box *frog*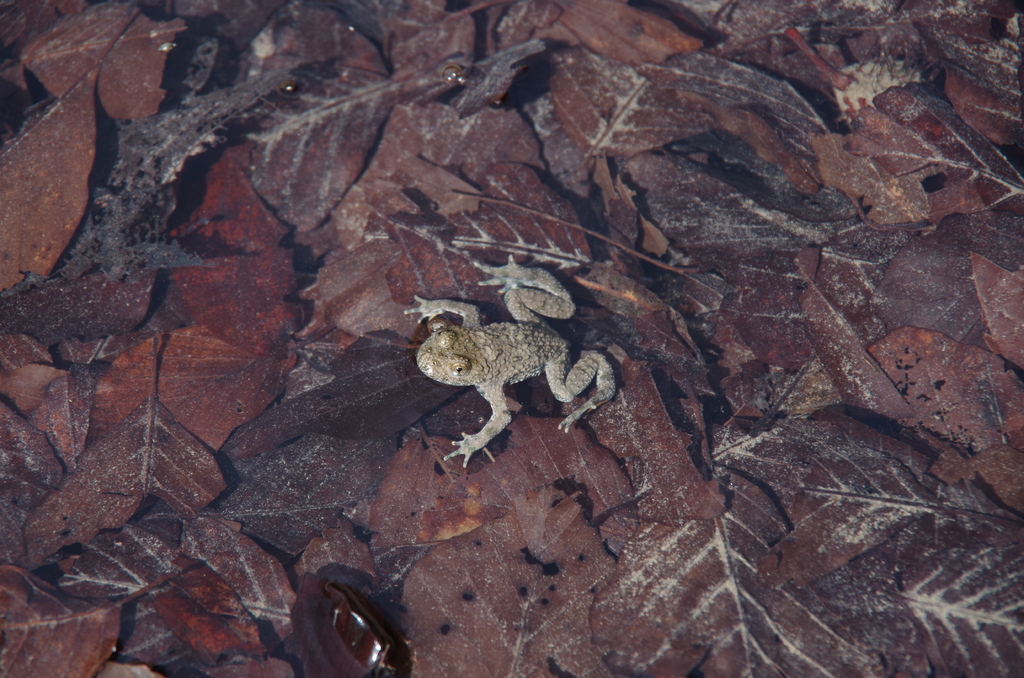
400:254:619:470
